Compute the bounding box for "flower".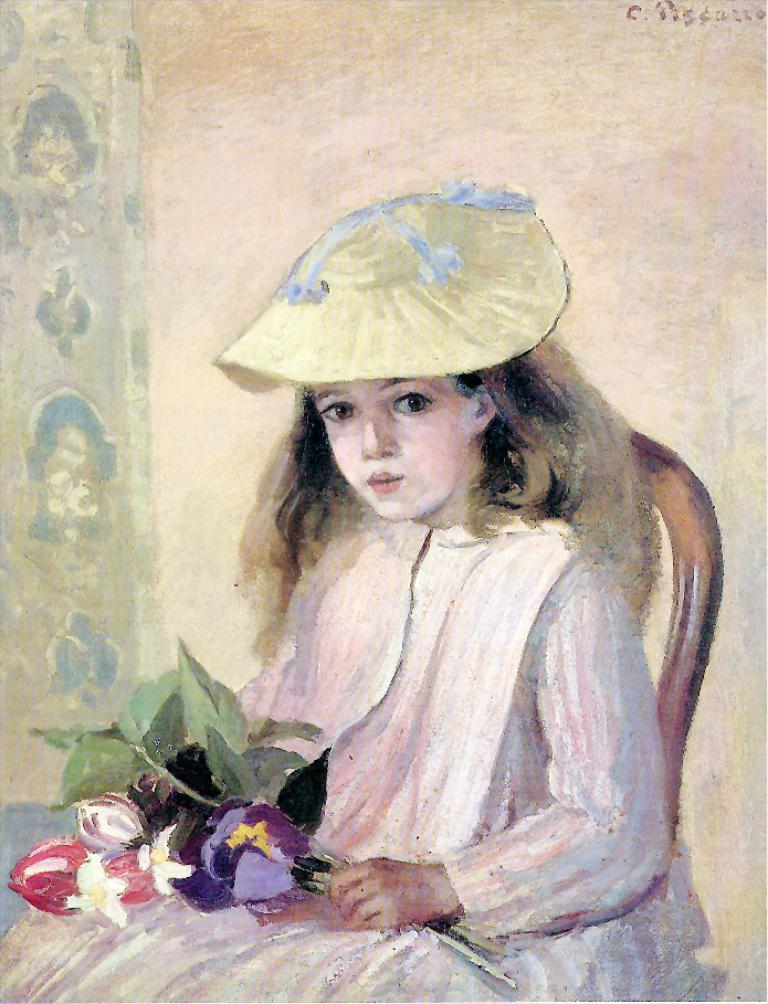
BBox(0, 827, 95, 908).
